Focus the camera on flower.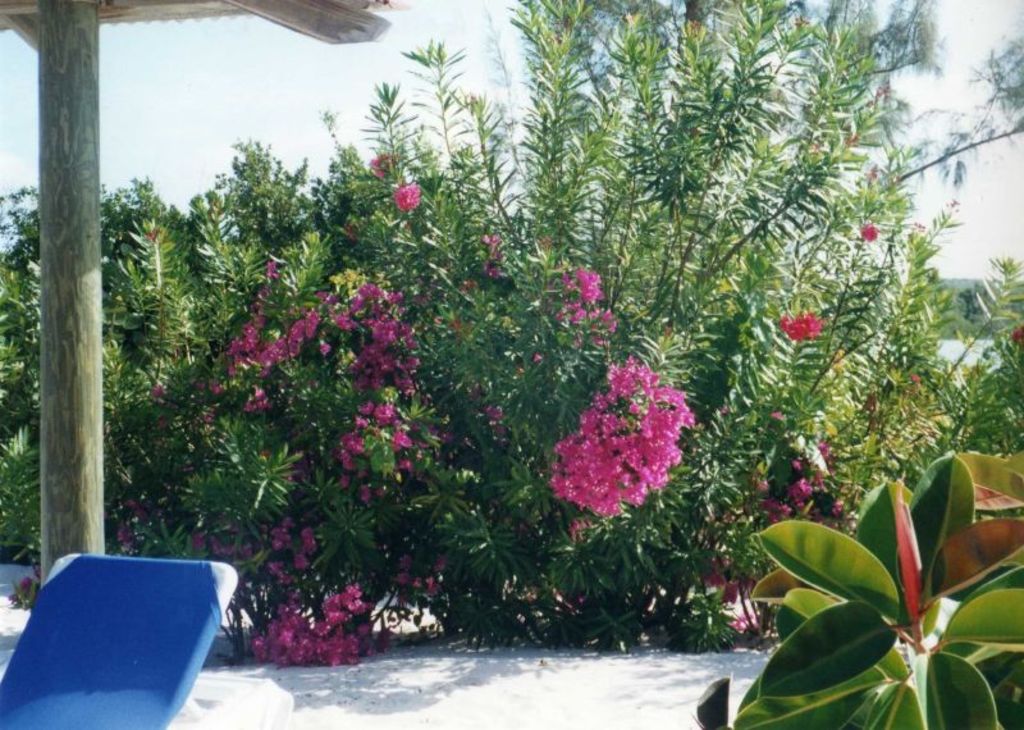
Focus region: left=385, top=179, right=416, bottom=214.
